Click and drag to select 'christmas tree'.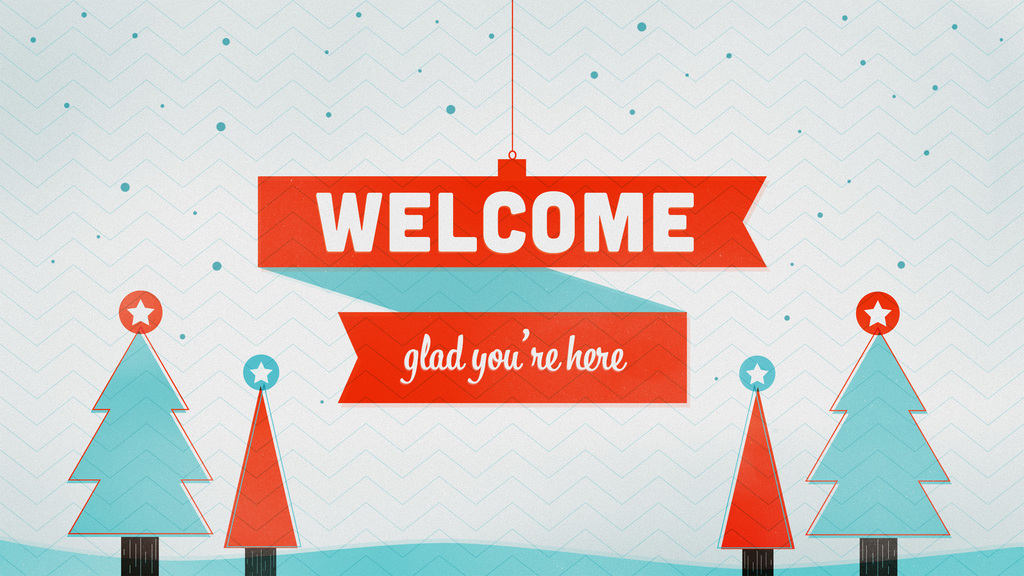
Selection: [806,325,956,575].
